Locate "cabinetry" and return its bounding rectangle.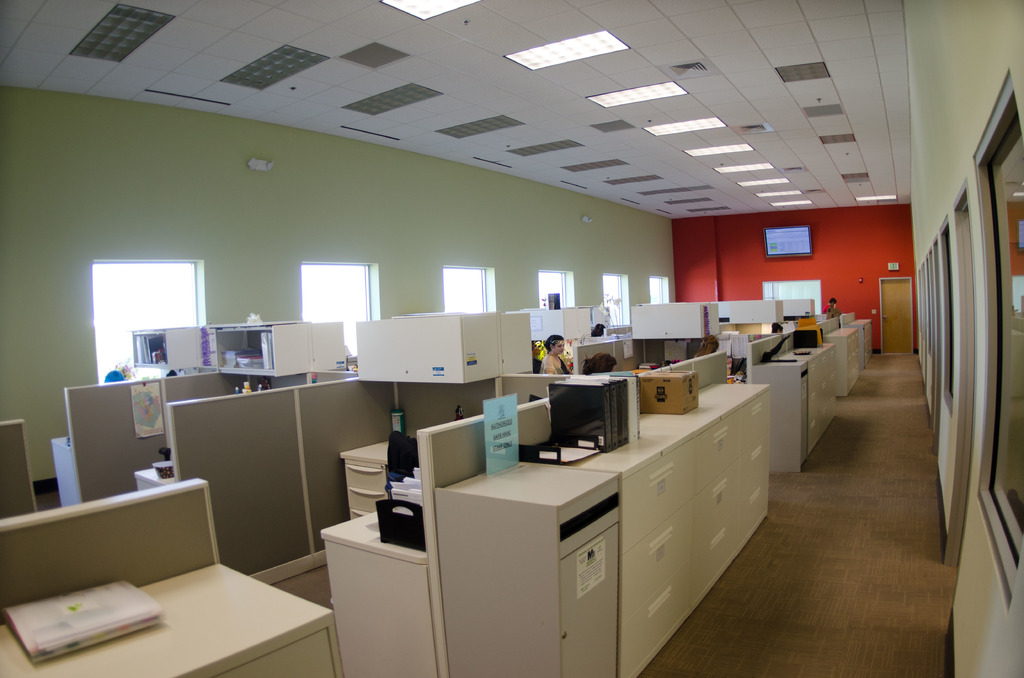
x1=751, y1=340, x2=849, y2=484.
